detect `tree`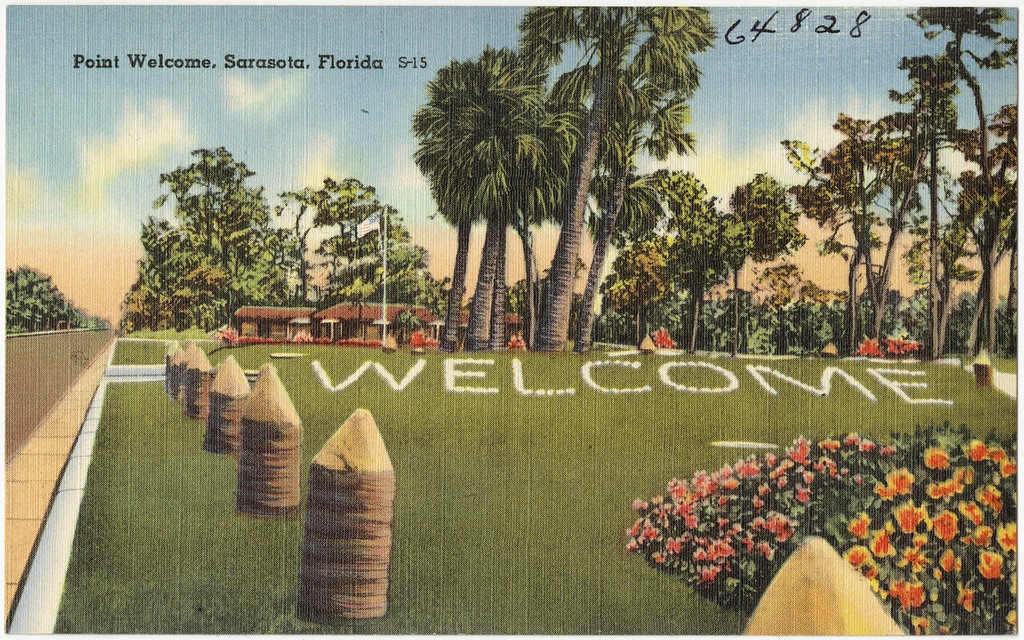
x1=655 y1=166 x2=730 y2=348
